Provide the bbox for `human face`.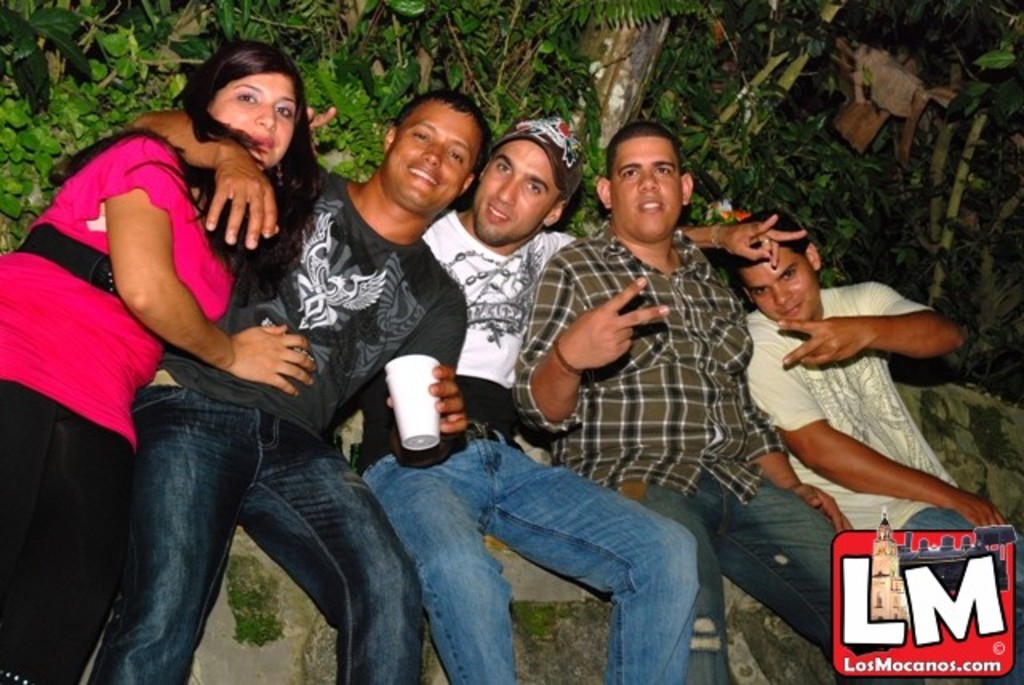
bbox=[205, 75, 293, 166].
